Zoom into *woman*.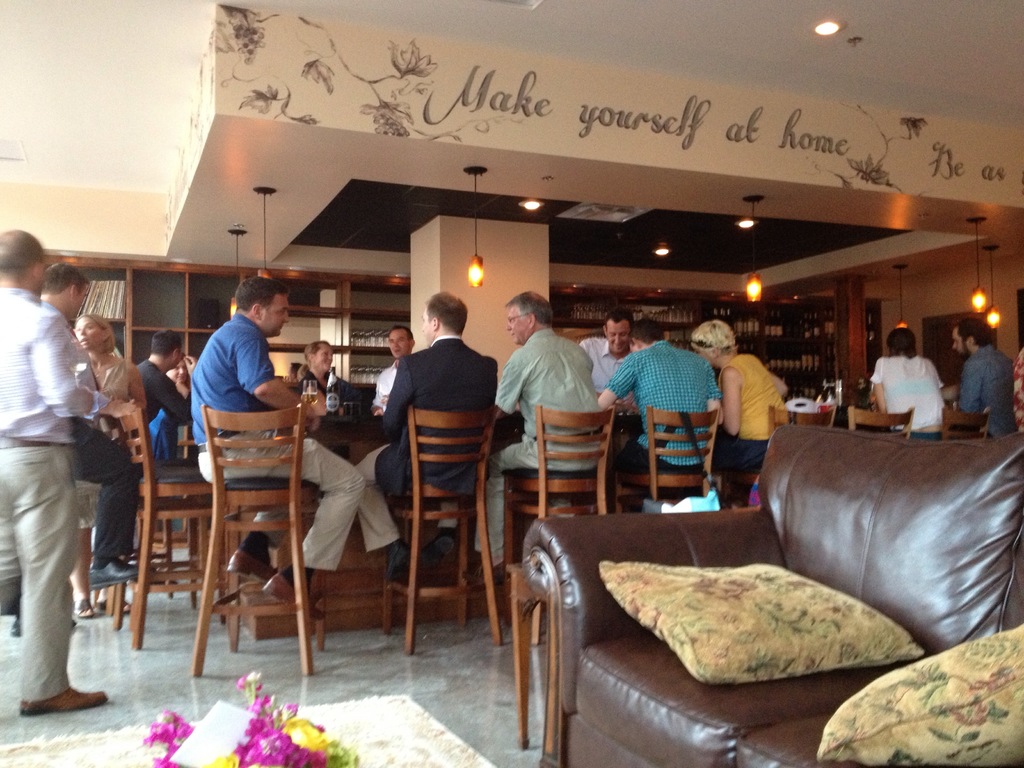
Zoom target: bbox=(76, 317, 143, 630).
